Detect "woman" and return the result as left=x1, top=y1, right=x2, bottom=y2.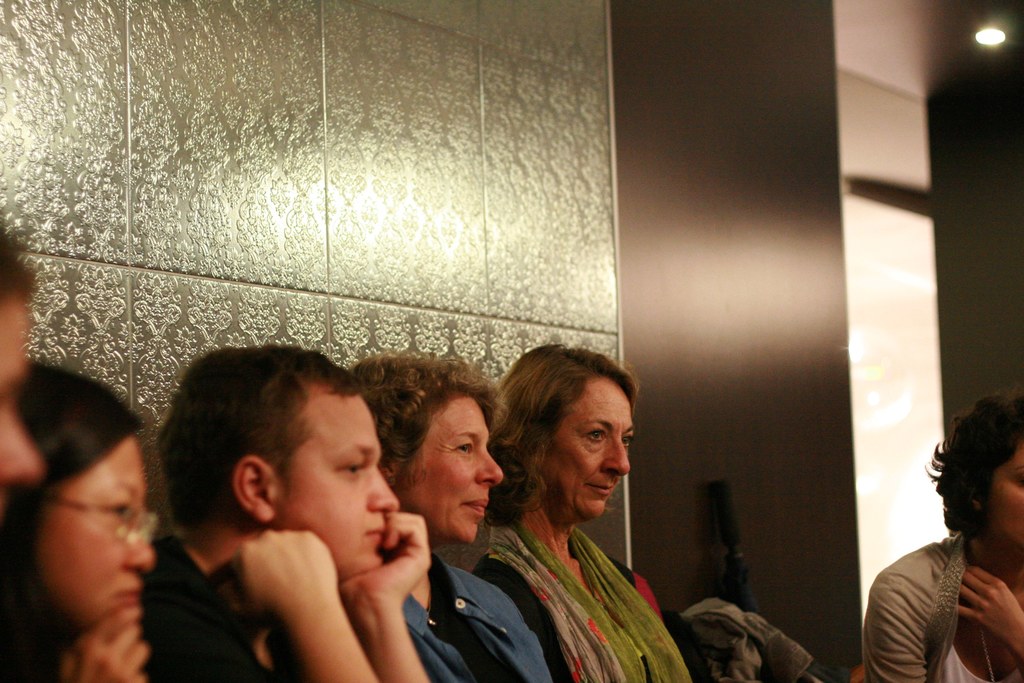
left=350, top=349, right=570, bottom=682.
